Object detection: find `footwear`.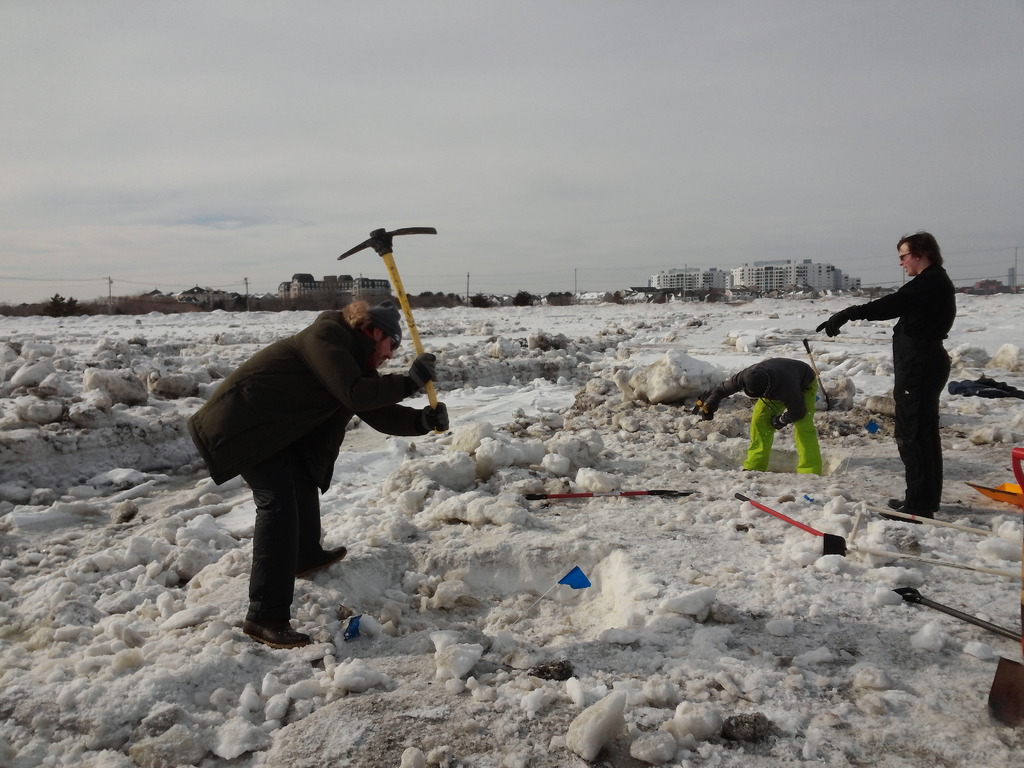
box=[296, 554, 349, 579].
